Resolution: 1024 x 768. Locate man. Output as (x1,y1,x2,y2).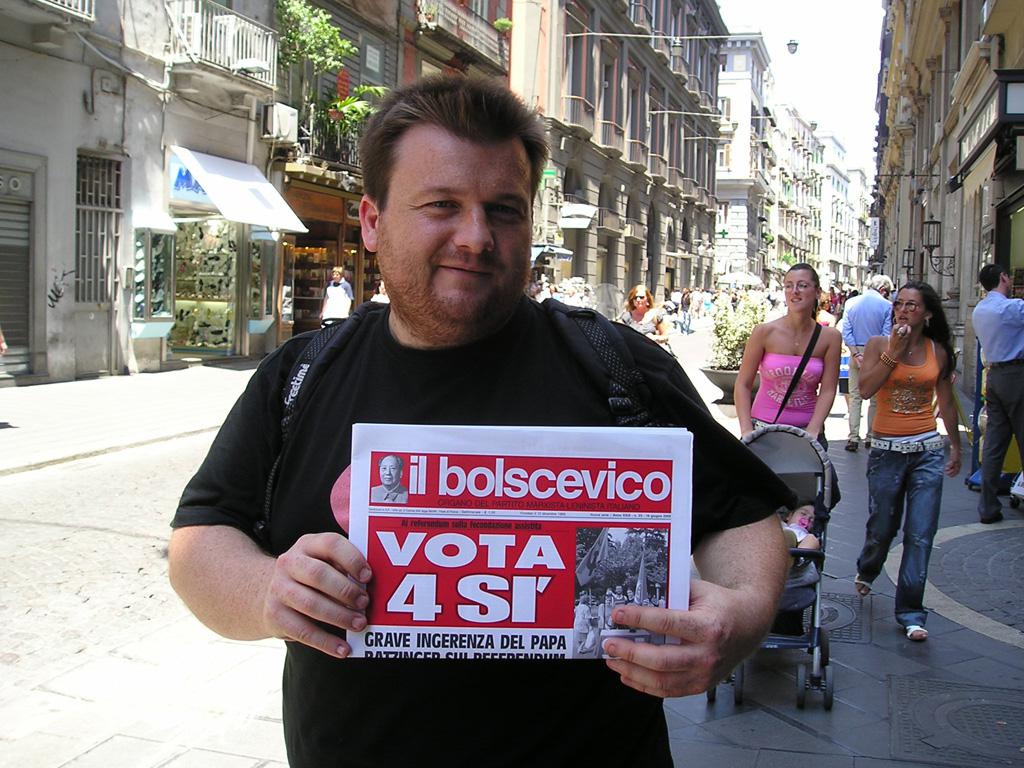
(968,261,1023,524).
